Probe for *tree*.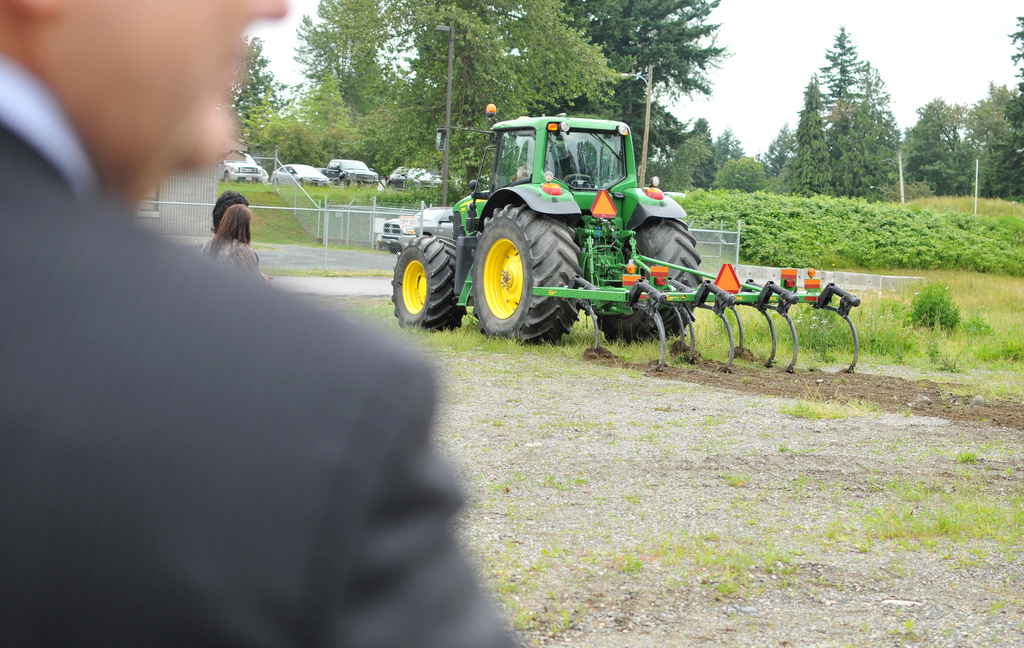
Probe result: [1004,13,1023,196].
